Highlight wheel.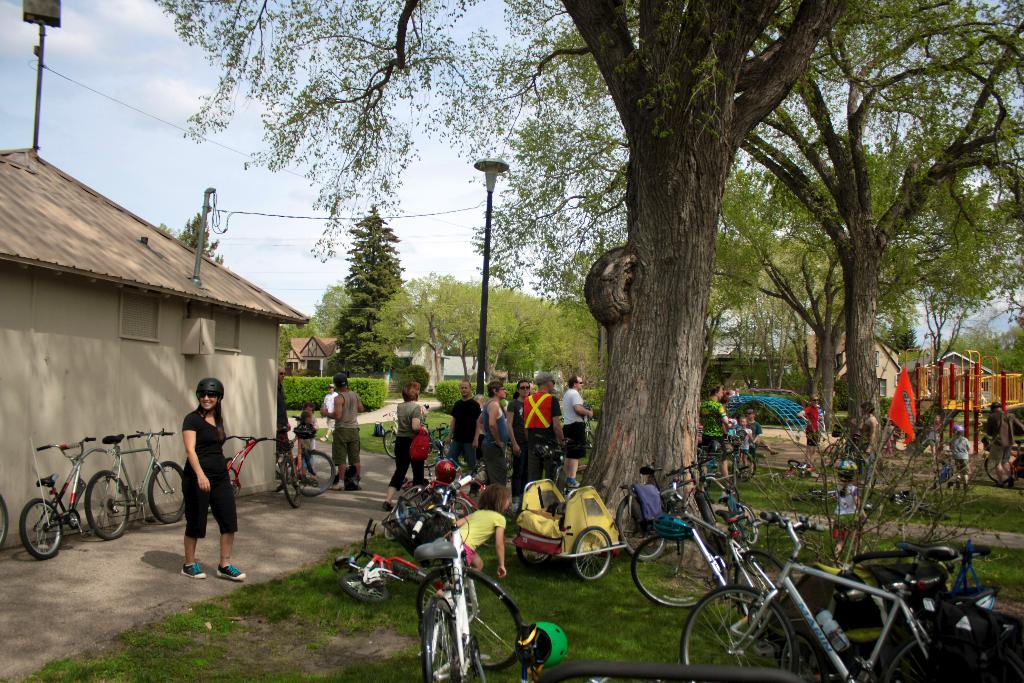
Highlighted region: Rect(513, 525, 561, 570).
